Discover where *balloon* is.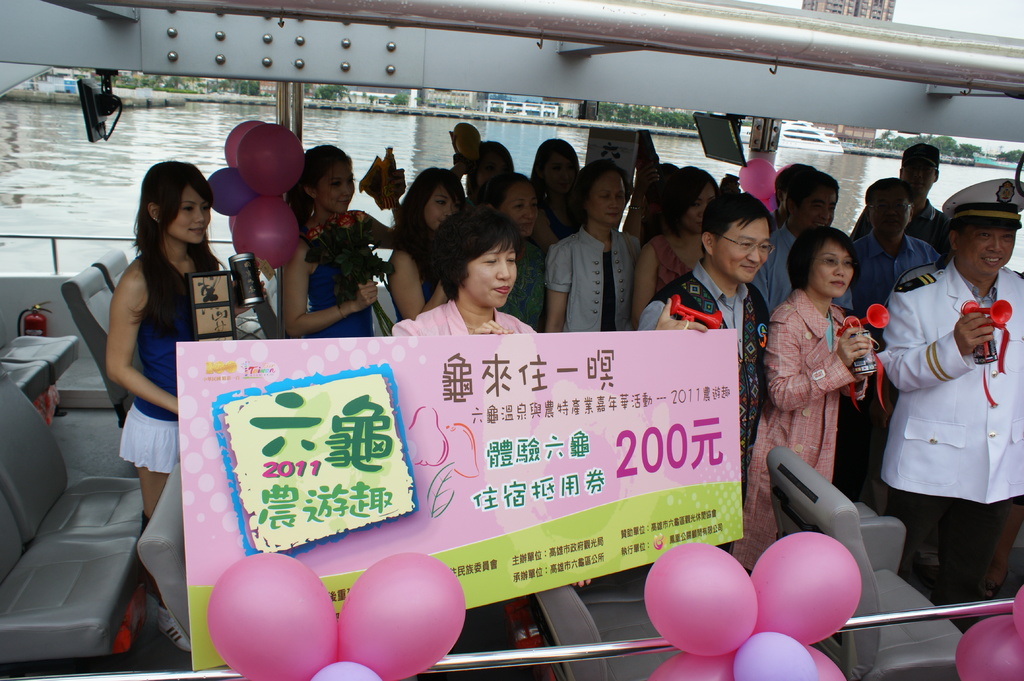
Discovered at x1=334 y1=552 x2=467 y2=680.
